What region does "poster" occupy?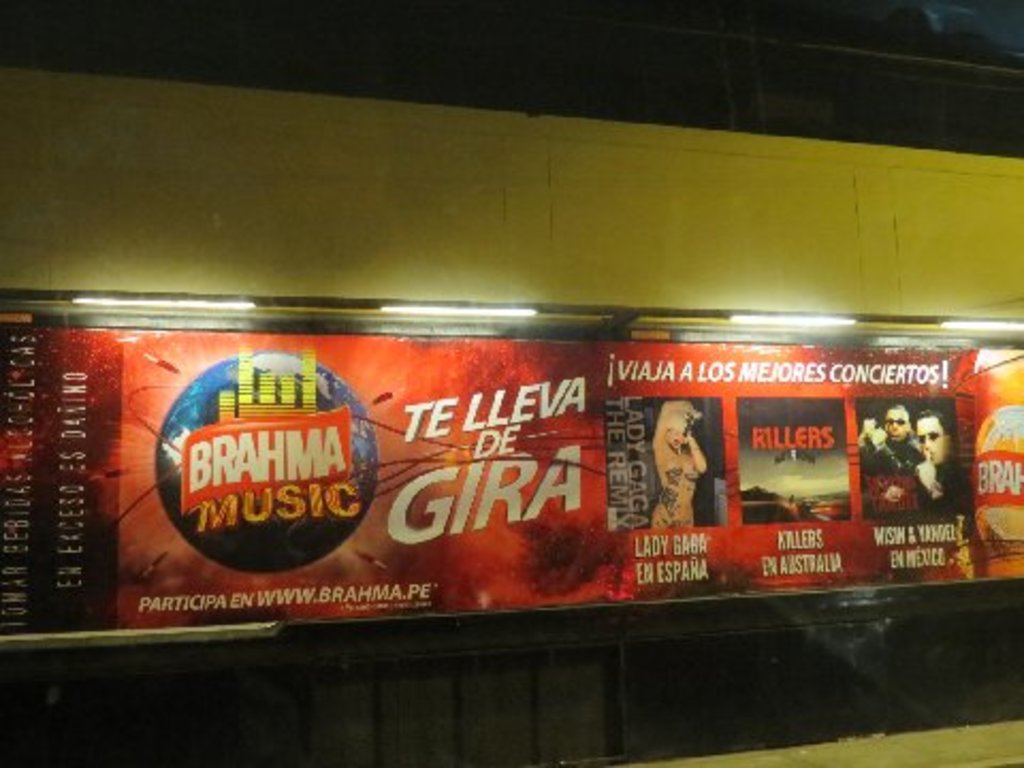
locate(0, 316, 1022, 642).
